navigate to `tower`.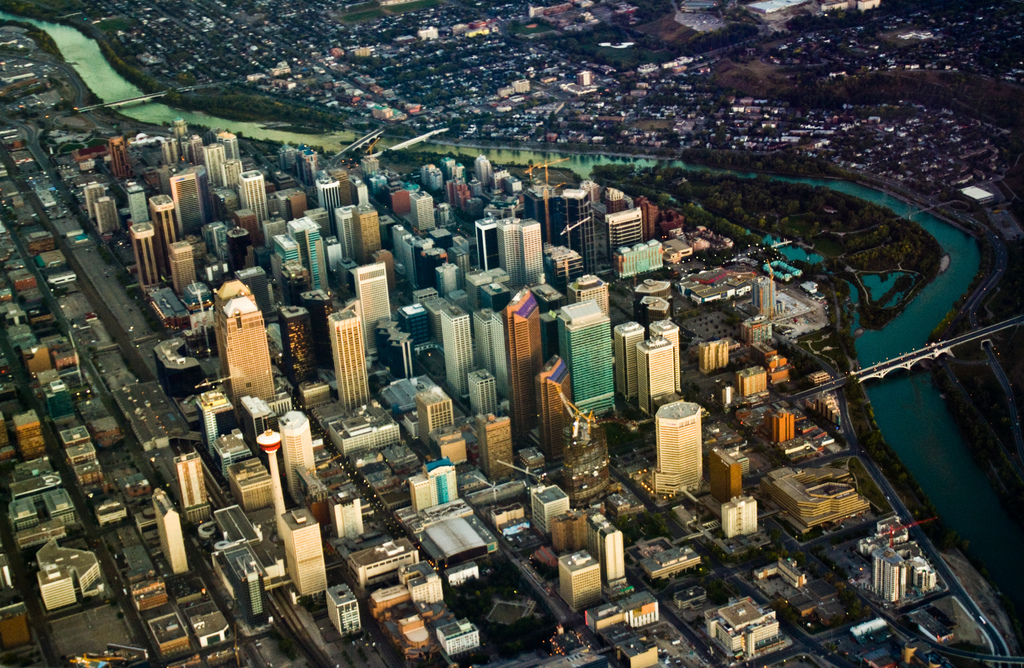
Navigation target: x1=700, y1=331, x2=730, y2=370.
